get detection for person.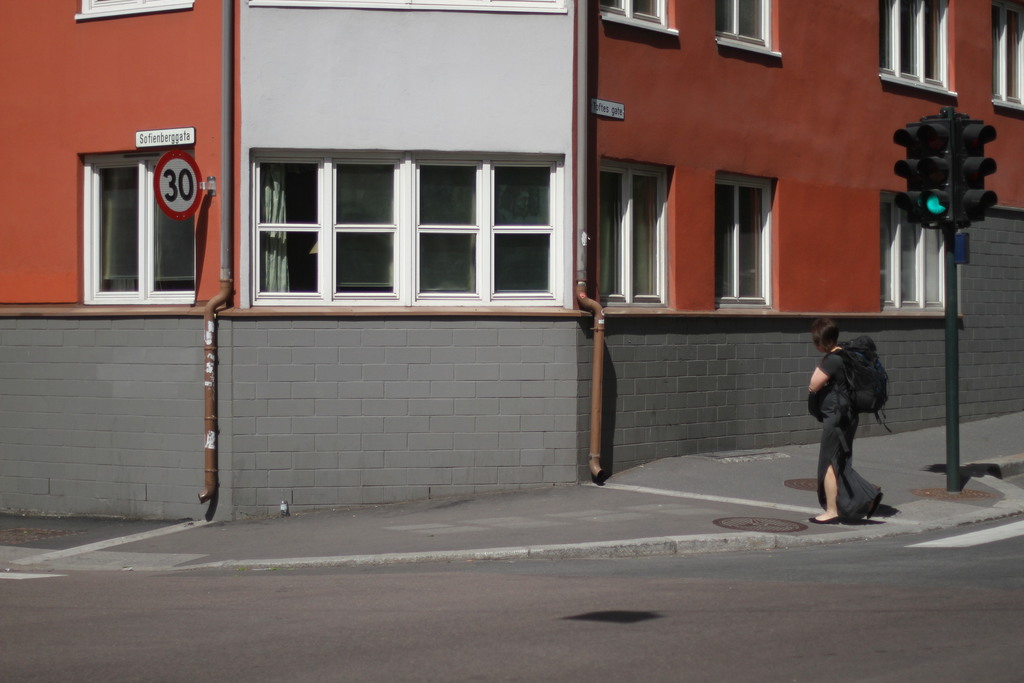
Detection: select_region(805, 325, 890, 520).
